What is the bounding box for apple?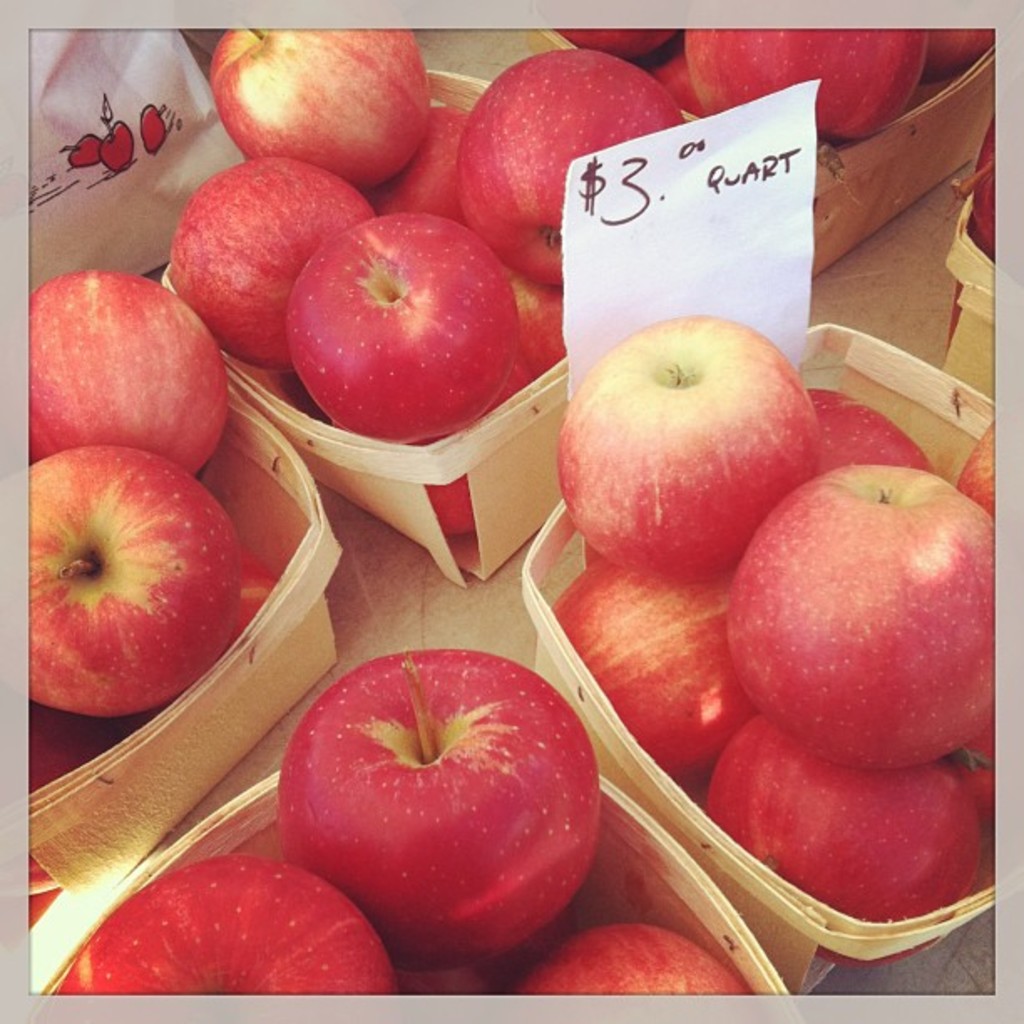
(x1=27, y1=266, x2=231, y2=479).
